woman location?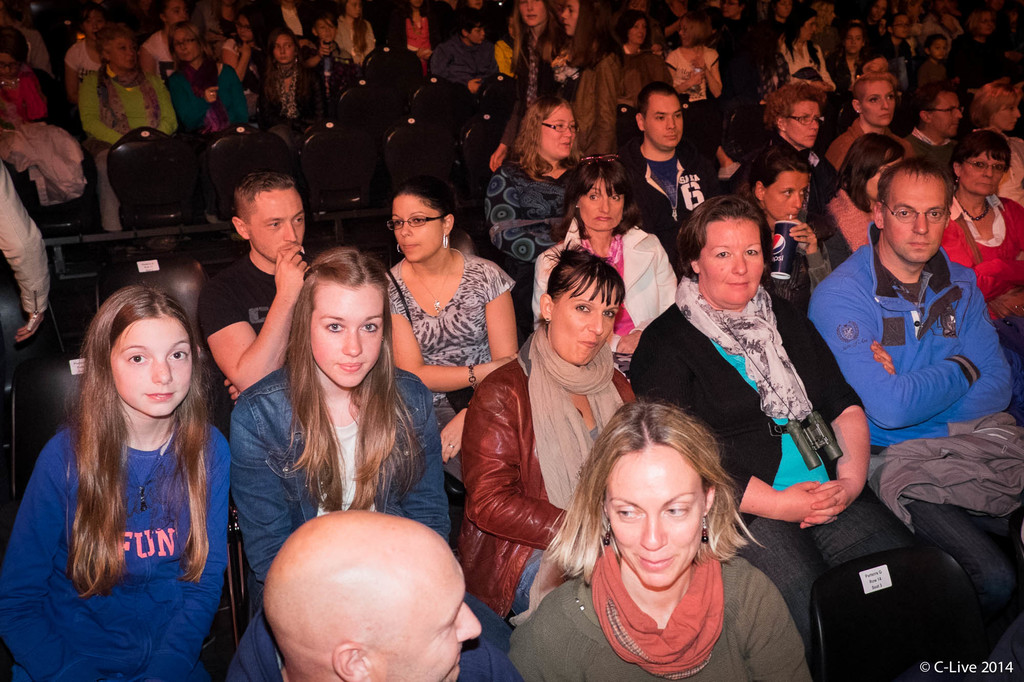
x1=372, y1=183, x2=519, y2=472
